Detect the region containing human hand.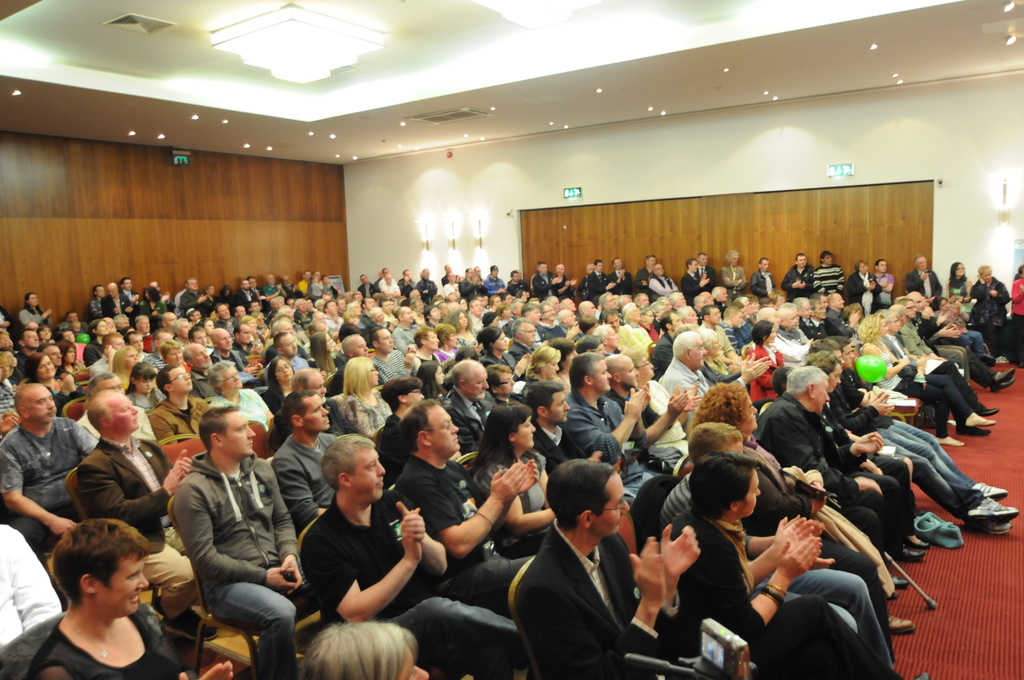
crop(514, 356, 527, 376).
